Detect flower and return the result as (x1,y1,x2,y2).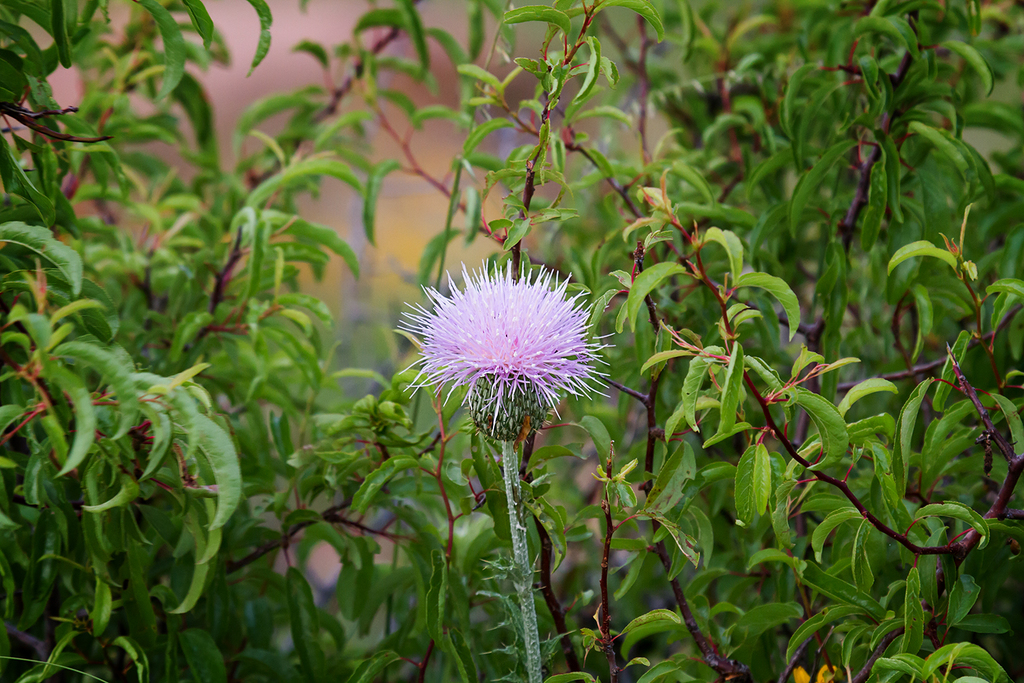
(390,253,620,453).
